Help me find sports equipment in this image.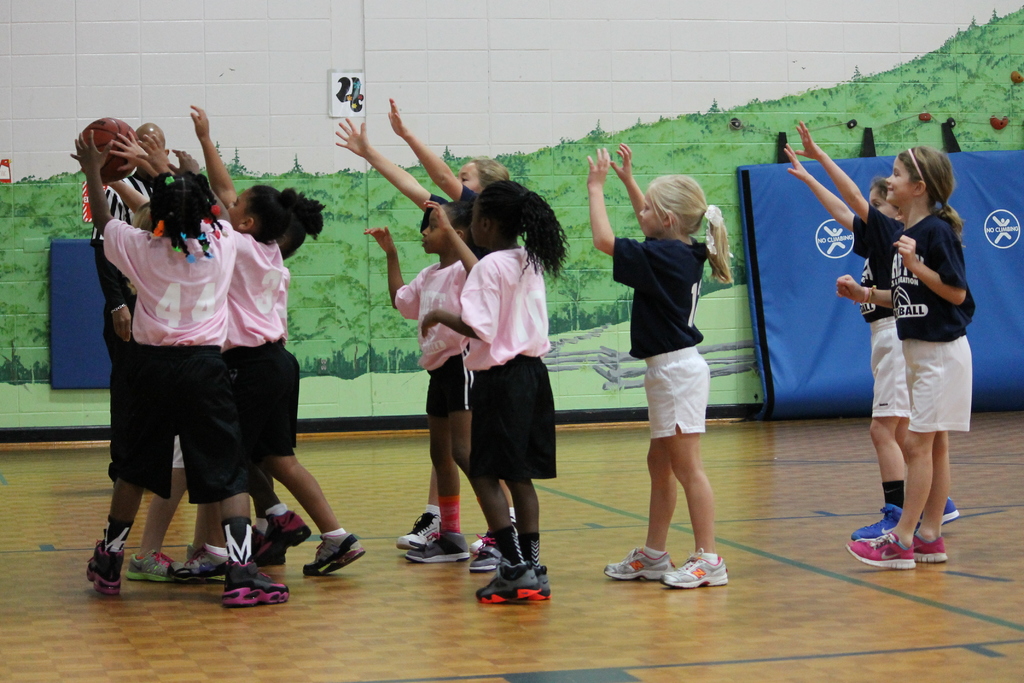
Found it: <bbox>478, 559, 541, 604</bbox>.
